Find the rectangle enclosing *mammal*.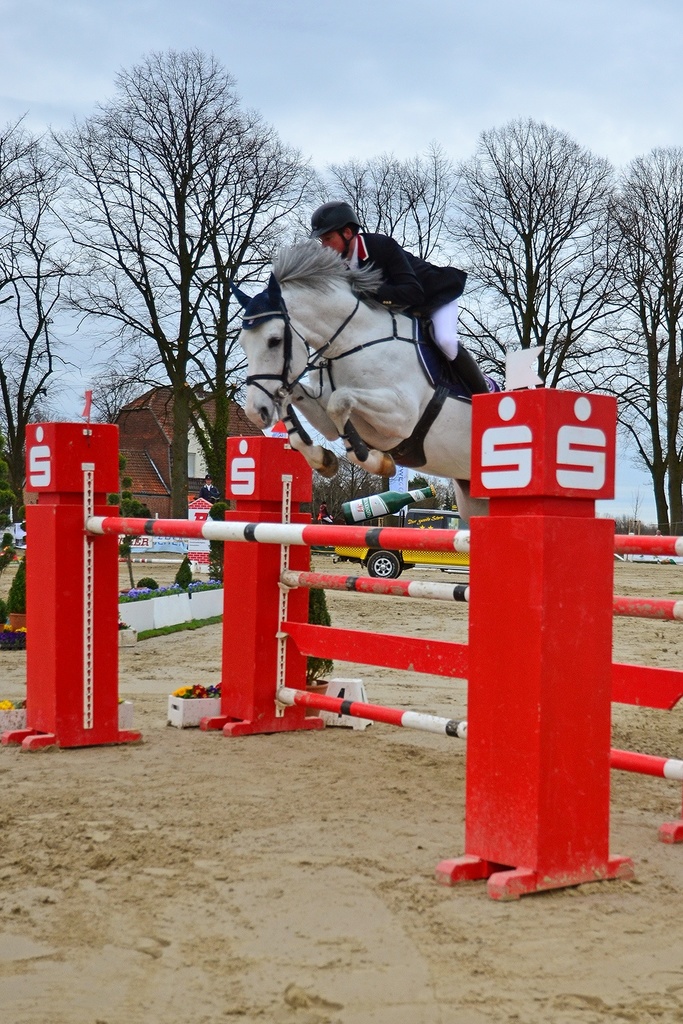
<region>309, 199, 494, 399</region>.
